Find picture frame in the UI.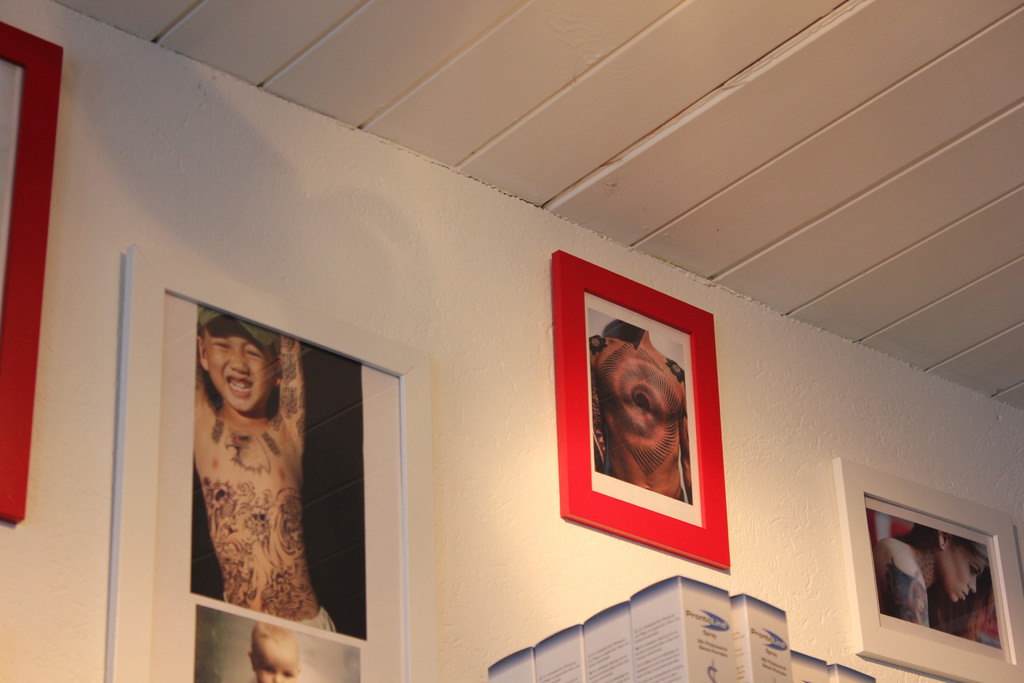
UI element at region(833, 458, 1023, 682).
